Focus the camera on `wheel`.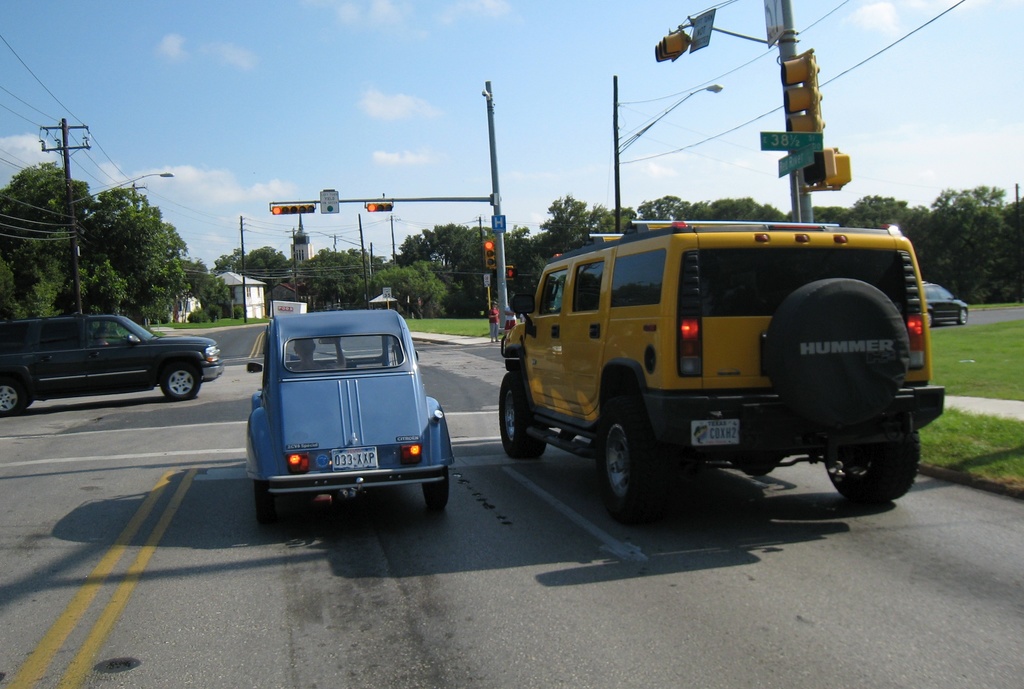
Focus region: 0:379:21:417.
